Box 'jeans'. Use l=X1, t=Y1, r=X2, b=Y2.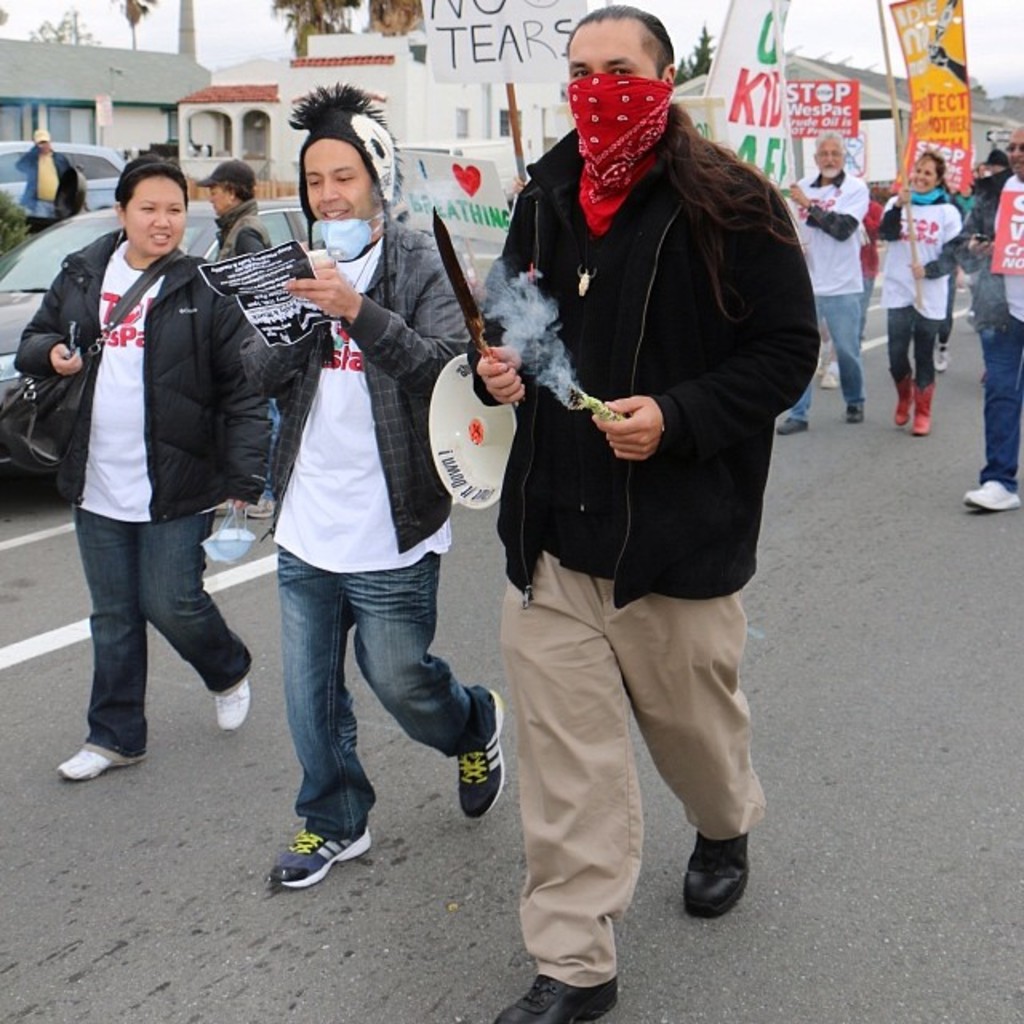
l=798, t=288, r=878, b=424.
